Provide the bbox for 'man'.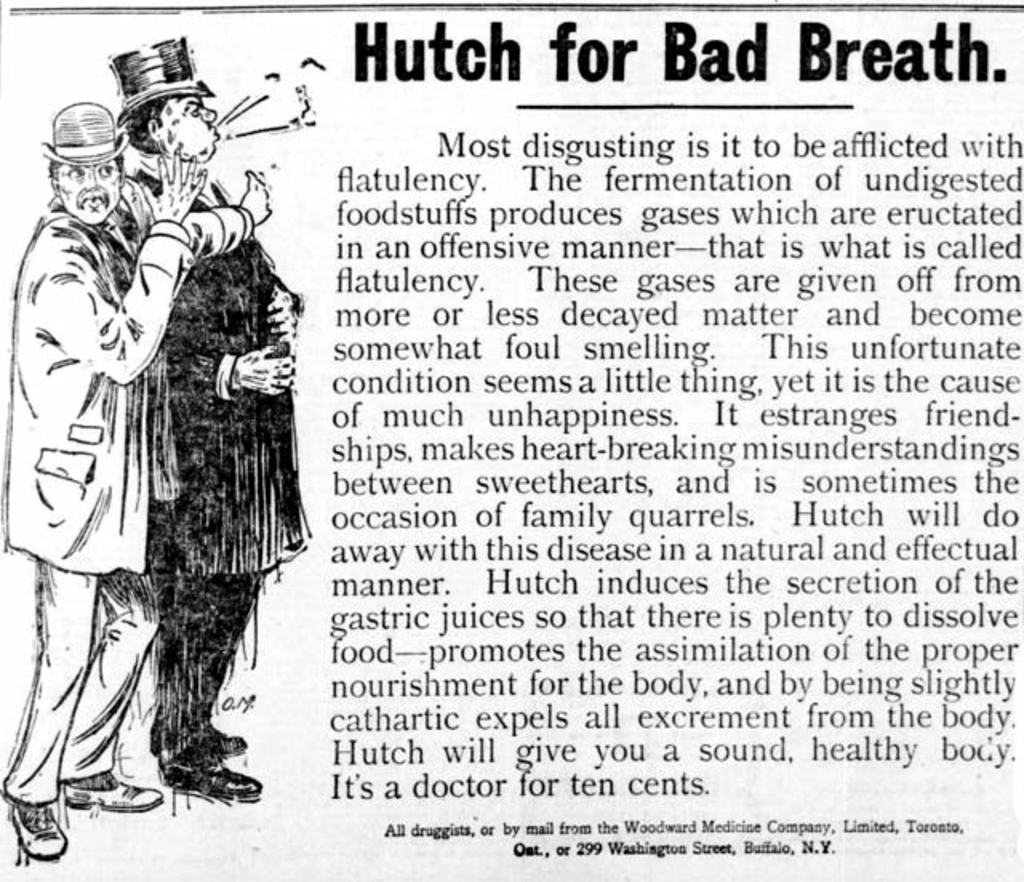
[0,104,275,860].
